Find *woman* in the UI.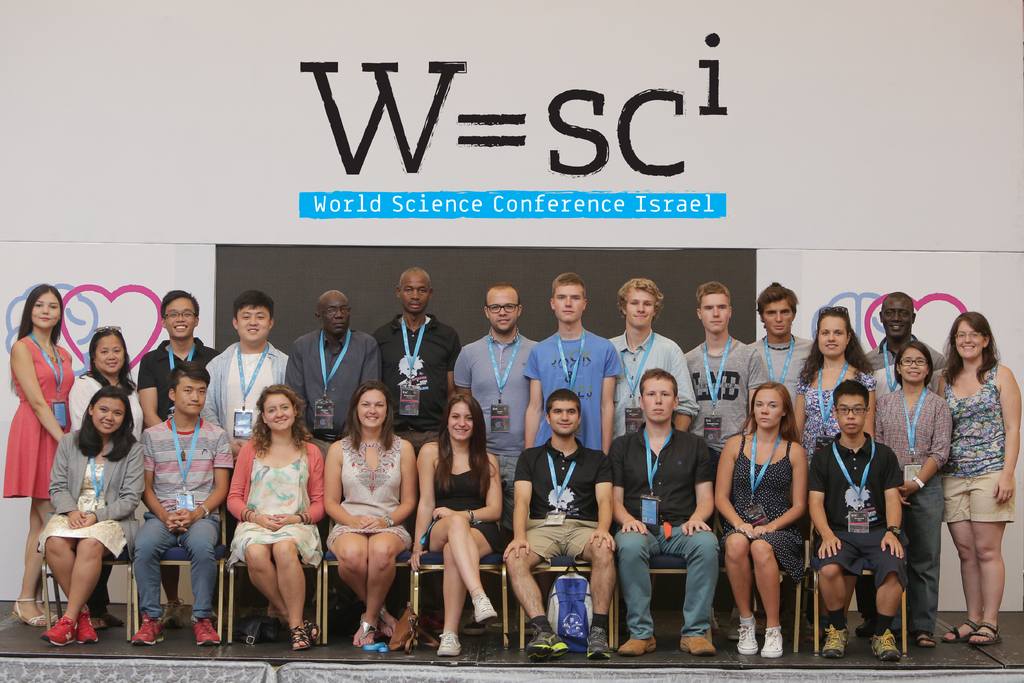
UI element at (927,313,1021,647).
